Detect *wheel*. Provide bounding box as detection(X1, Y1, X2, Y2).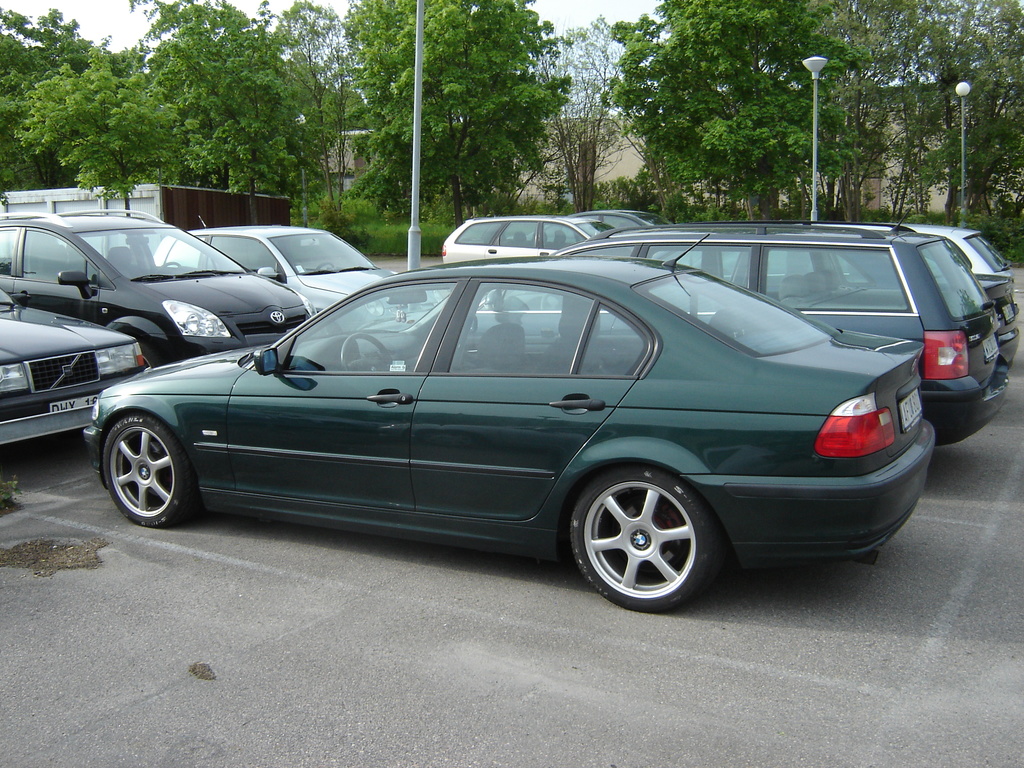
detection(553, 458, 741, 613).
